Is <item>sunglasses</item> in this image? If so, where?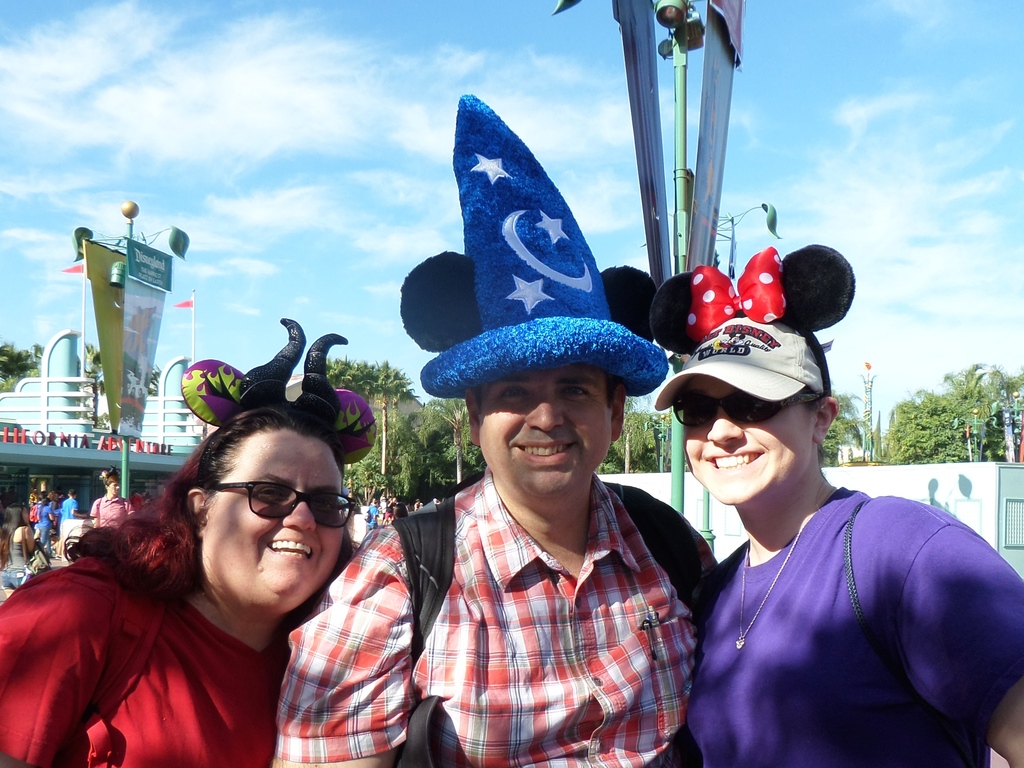
Yes, at [x1=201, y1=478, x2=354, y2=528].
